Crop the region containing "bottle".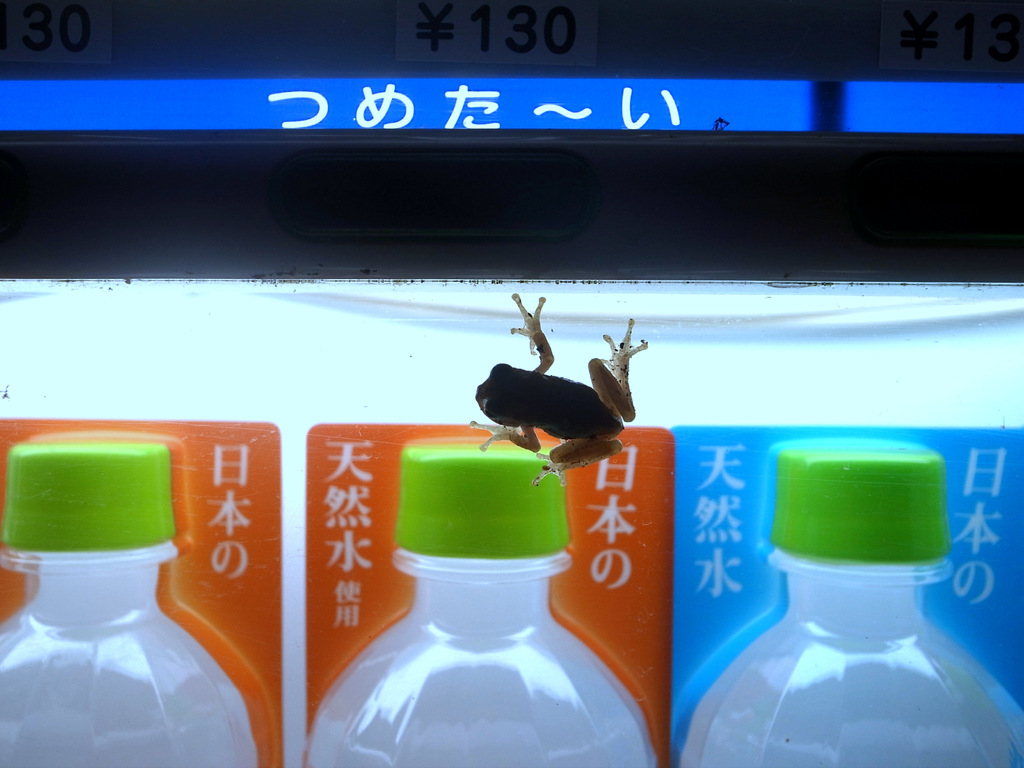
Crop region: (675,445,1023,767).
